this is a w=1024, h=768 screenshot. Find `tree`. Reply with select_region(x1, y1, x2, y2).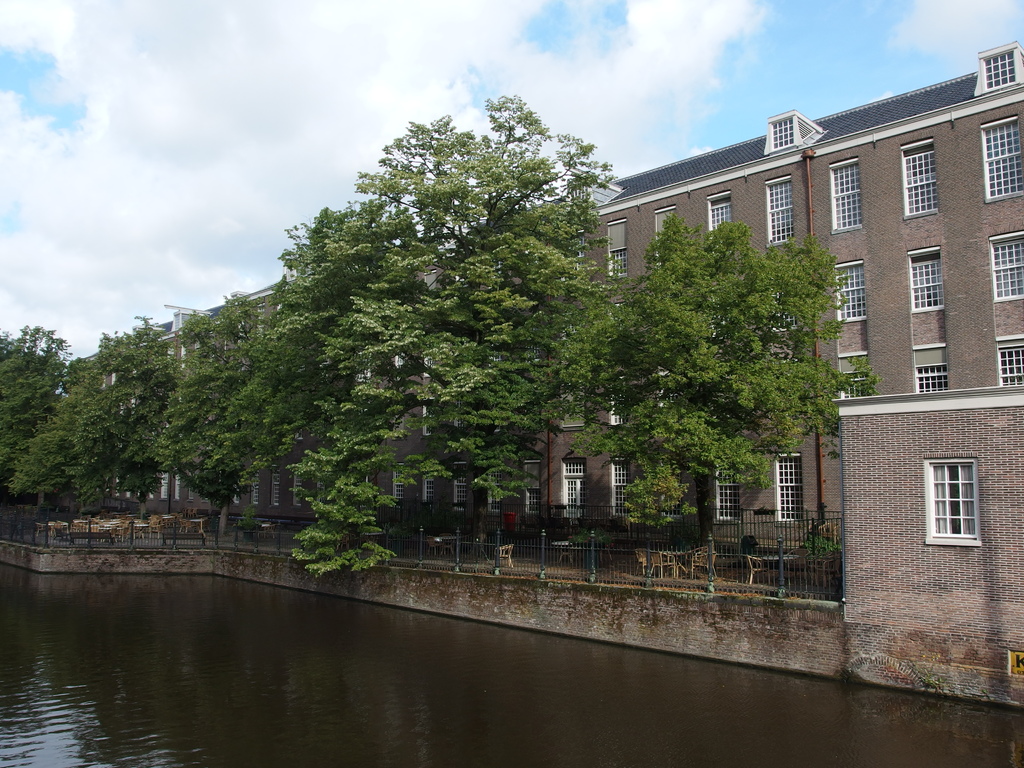
select_region(7, 347, 123, 525).
